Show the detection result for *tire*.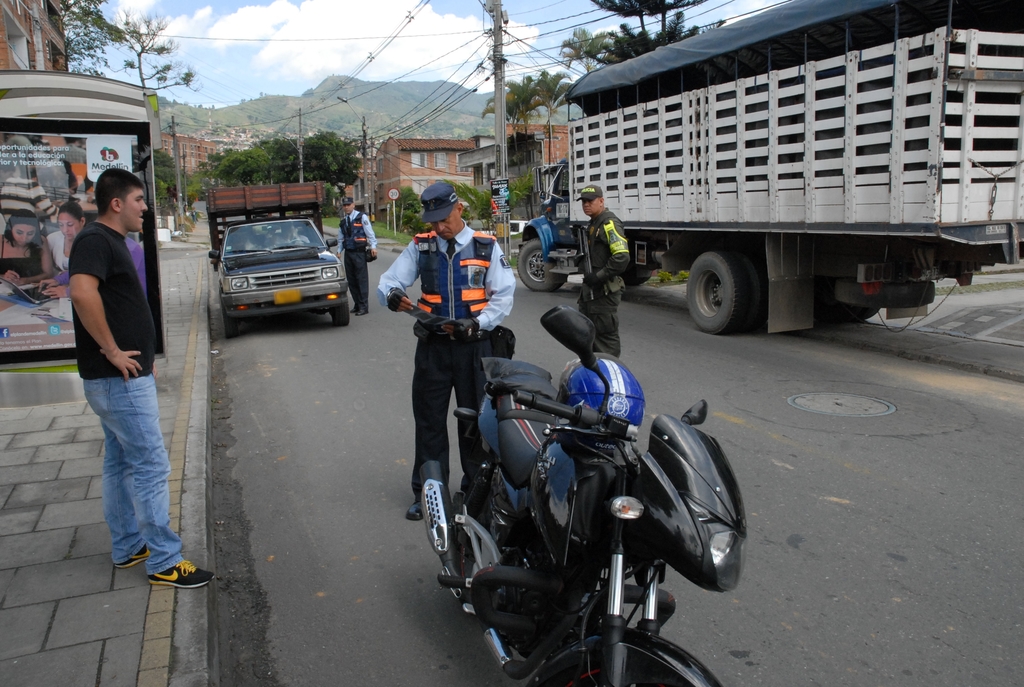
box(683, 253, 746, 335).
